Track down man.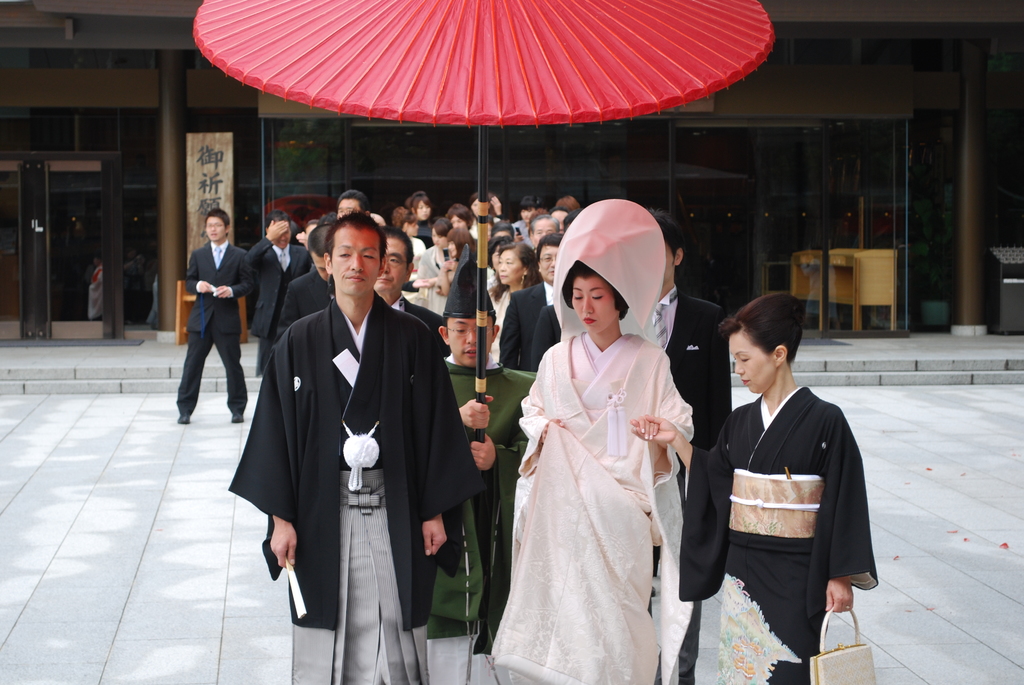
Tracked to bbox(228, 211, 481, 684).
